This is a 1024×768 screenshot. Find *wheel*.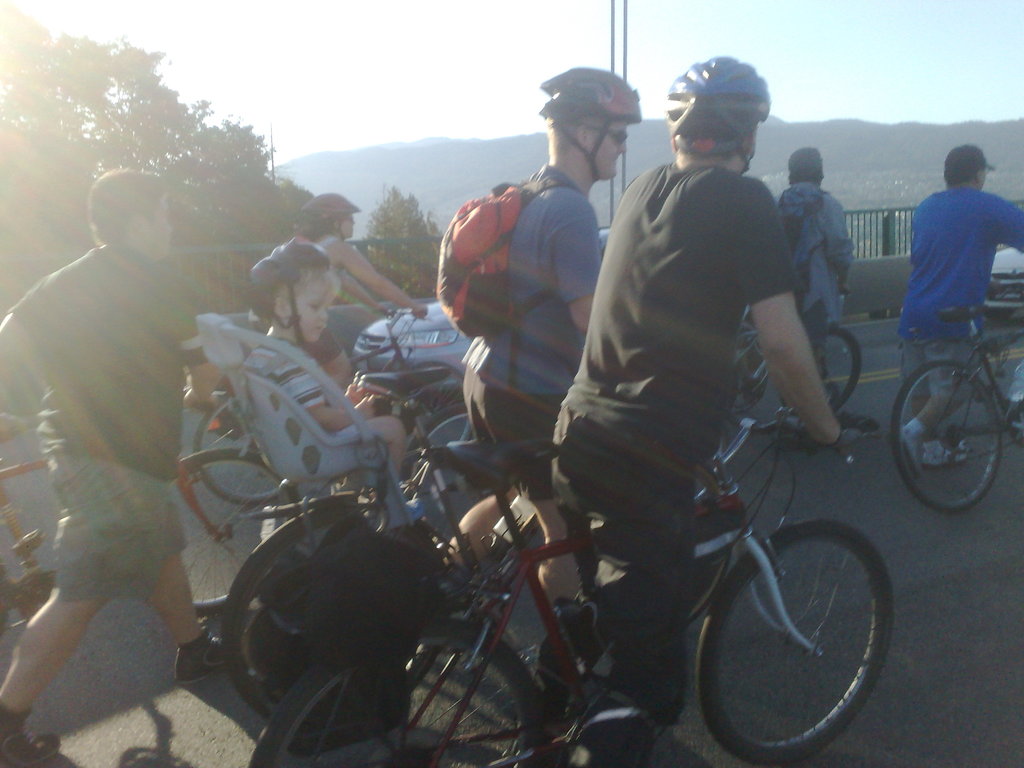
Bounding box: (397,357,463,436).
